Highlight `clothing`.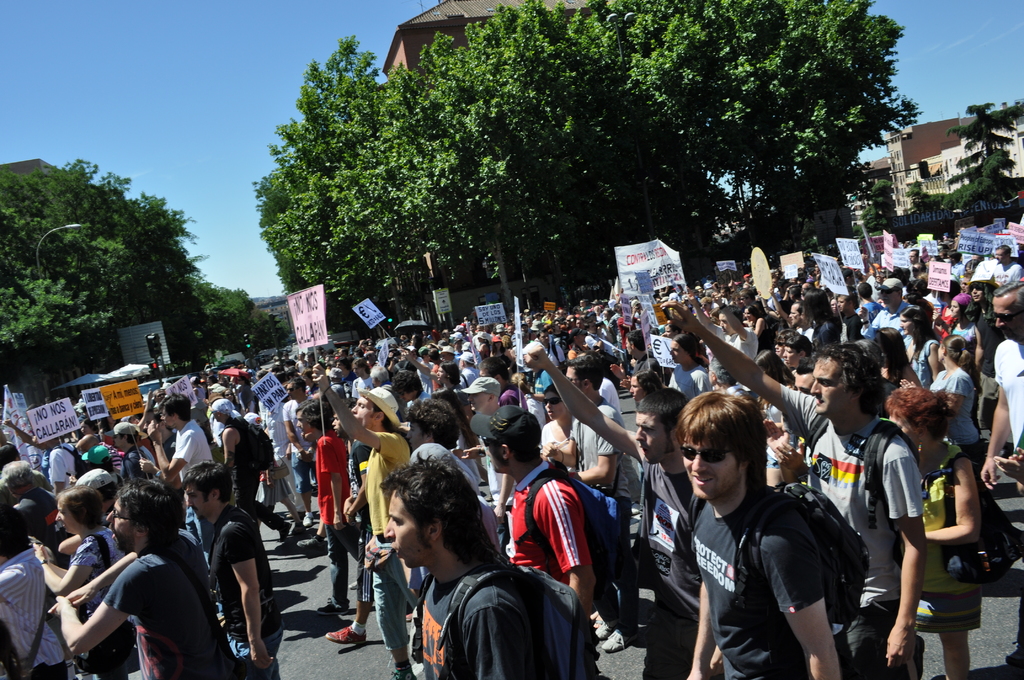
Highlighted region: (x1=684, y1=491, x2=818, y2=679).
